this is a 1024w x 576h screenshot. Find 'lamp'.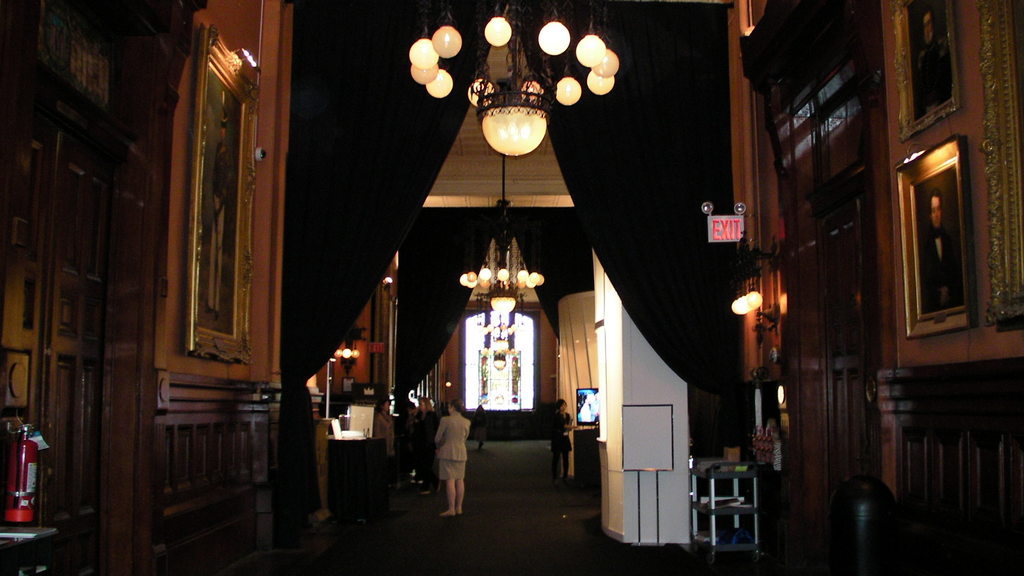
Bounding box: [411,0,627,161].
